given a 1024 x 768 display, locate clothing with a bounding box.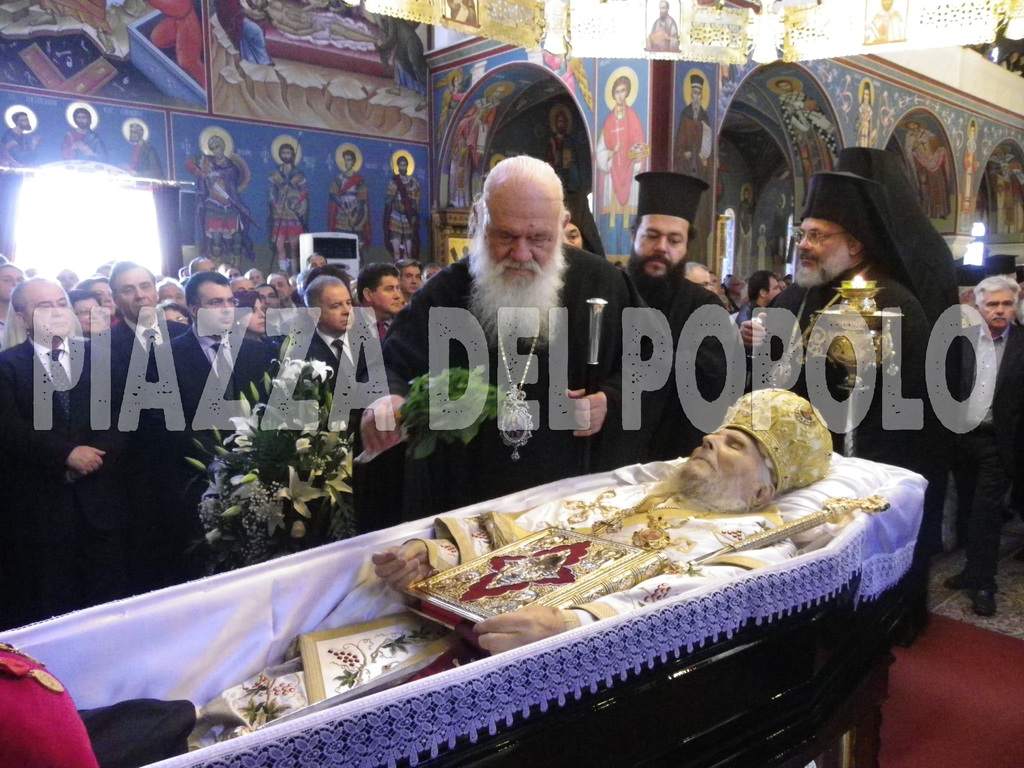
Located: 994/158/1023/232.
